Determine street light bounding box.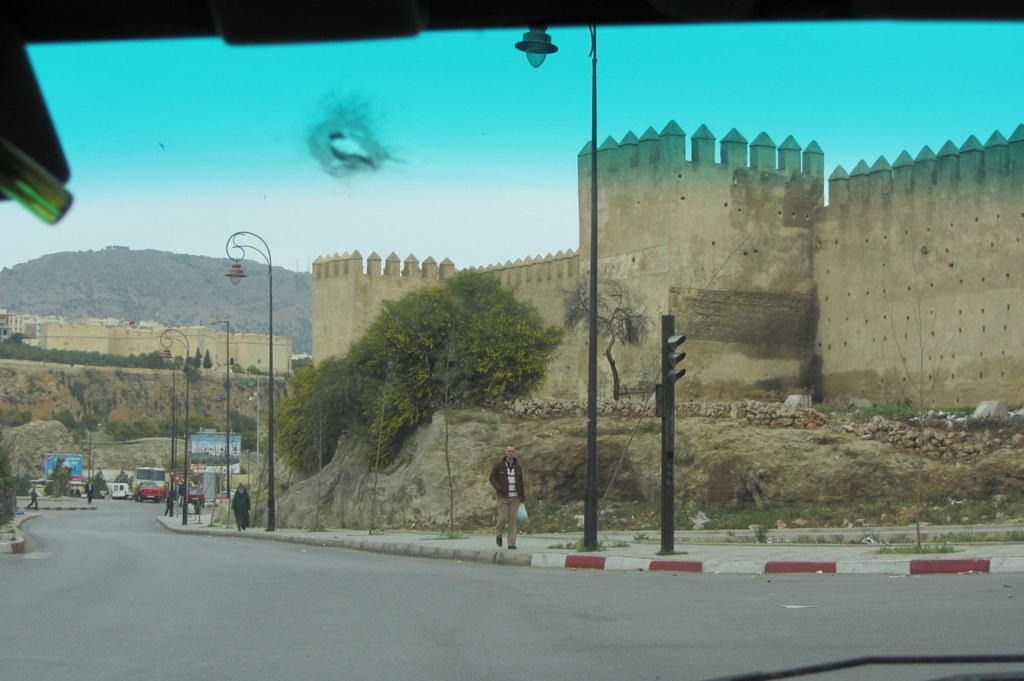
Determined: [80,422,104,481].
